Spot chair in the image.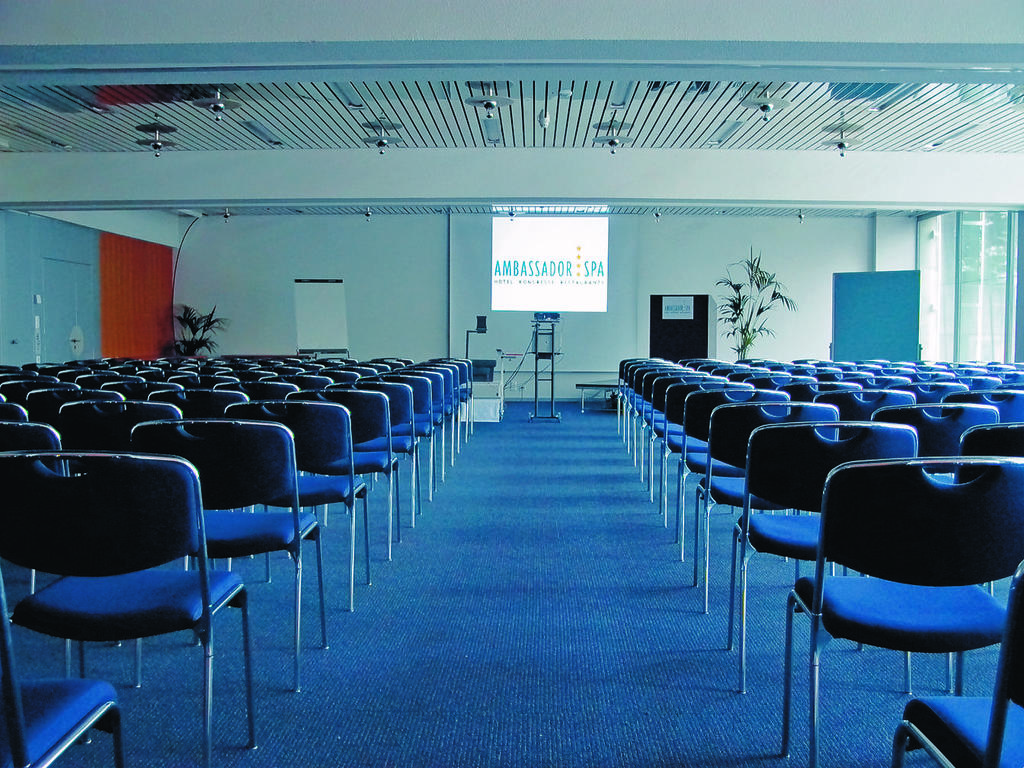
chair found at bbox=(812, 389, 917, 440).
